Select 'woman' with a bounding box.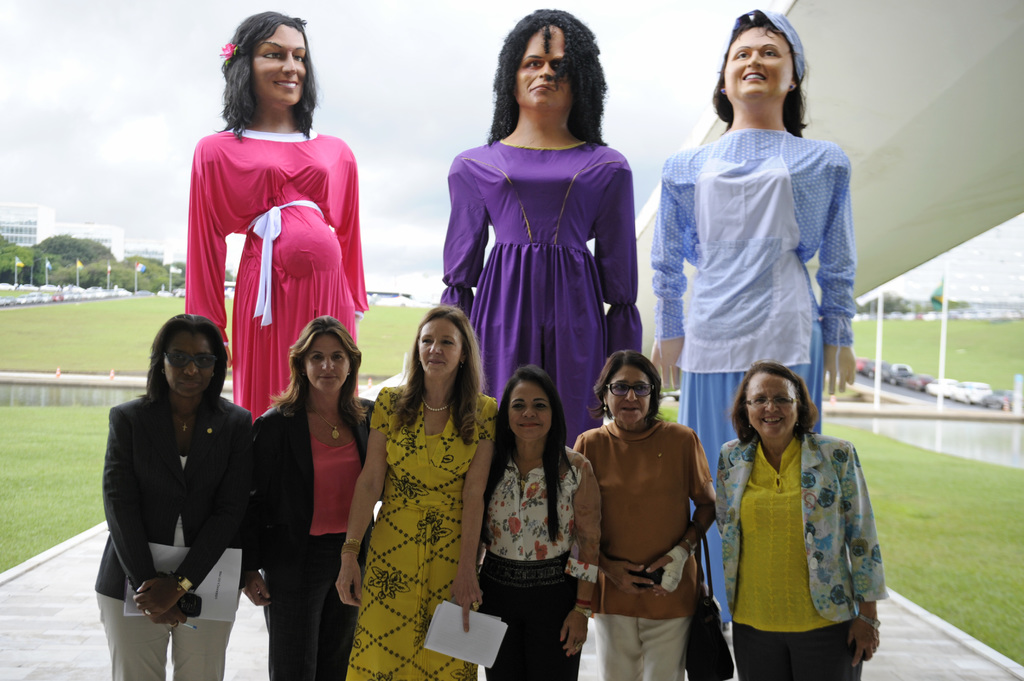
254, 316, 369, 680.
